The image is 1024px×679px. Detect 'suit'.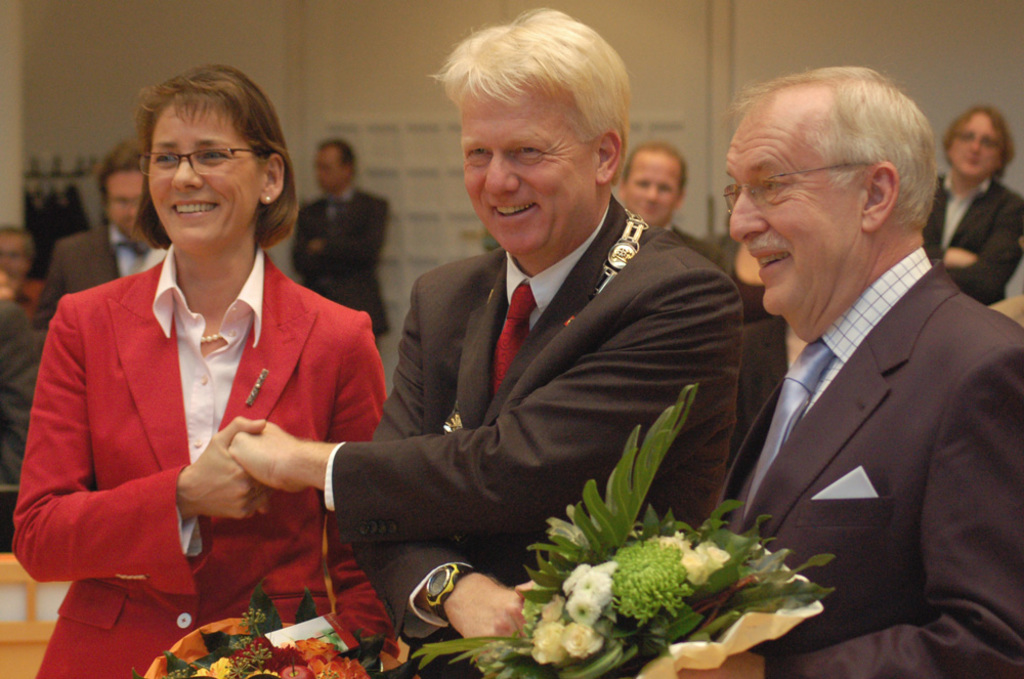
Detection: bbox(665, 222, 729, 281).
